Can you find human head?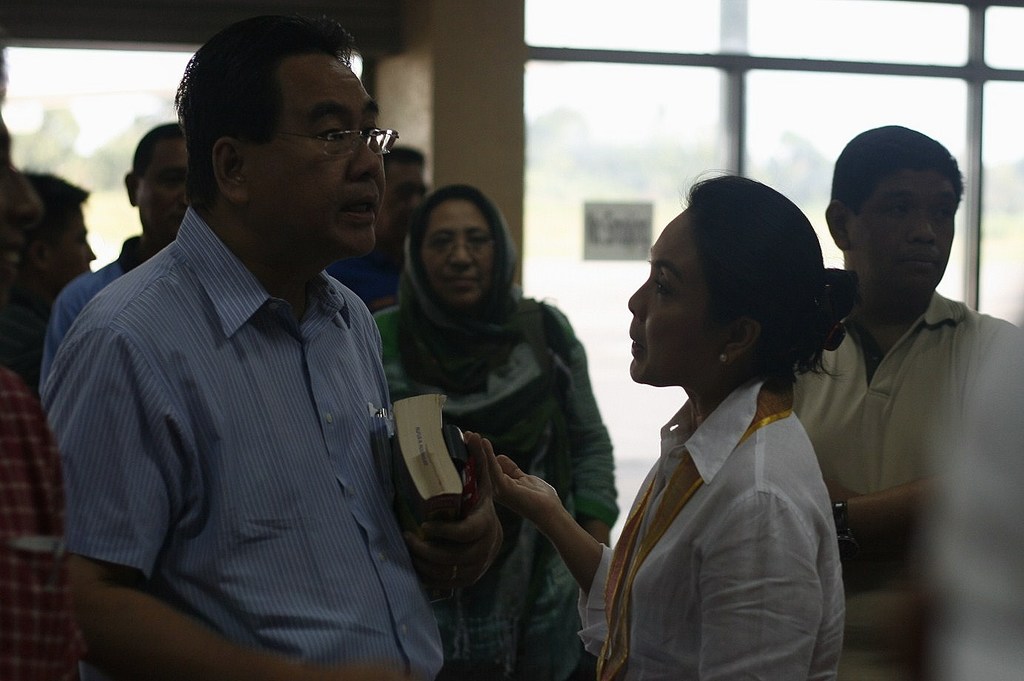
Yes, bounding box: crop(15, 171, 97, 316).
